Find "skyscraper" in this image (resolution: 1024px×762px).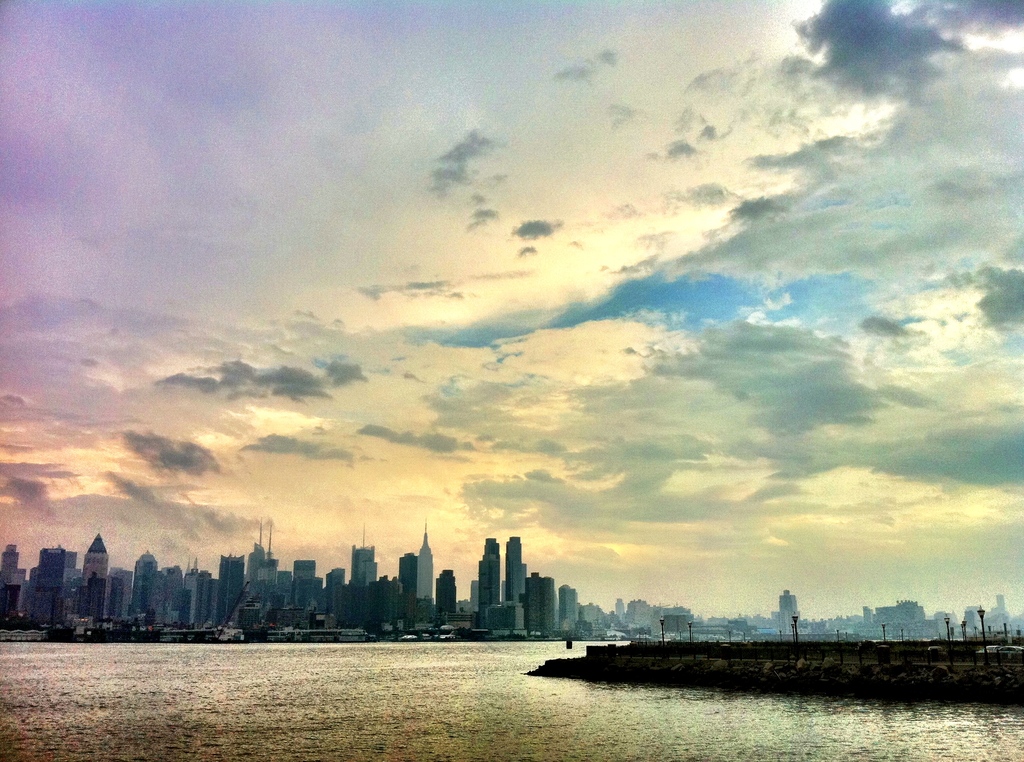
bbox(108, 563, 136, 626).
